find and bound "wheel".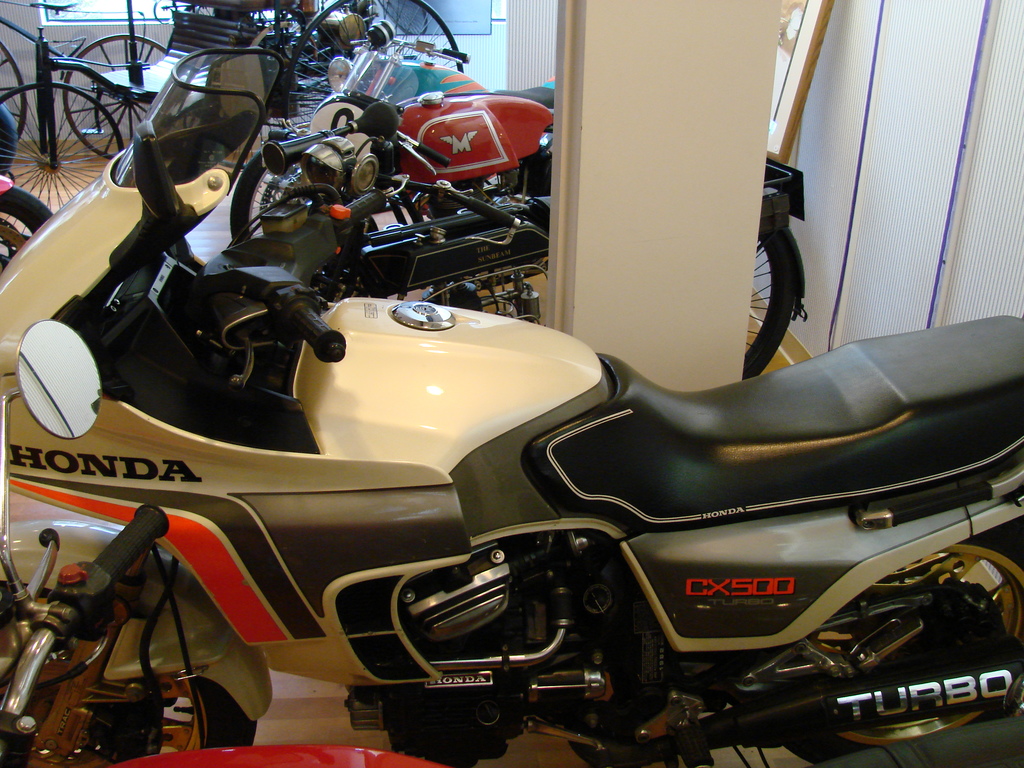
Bound: crop(785, 520, 1023, 764).
